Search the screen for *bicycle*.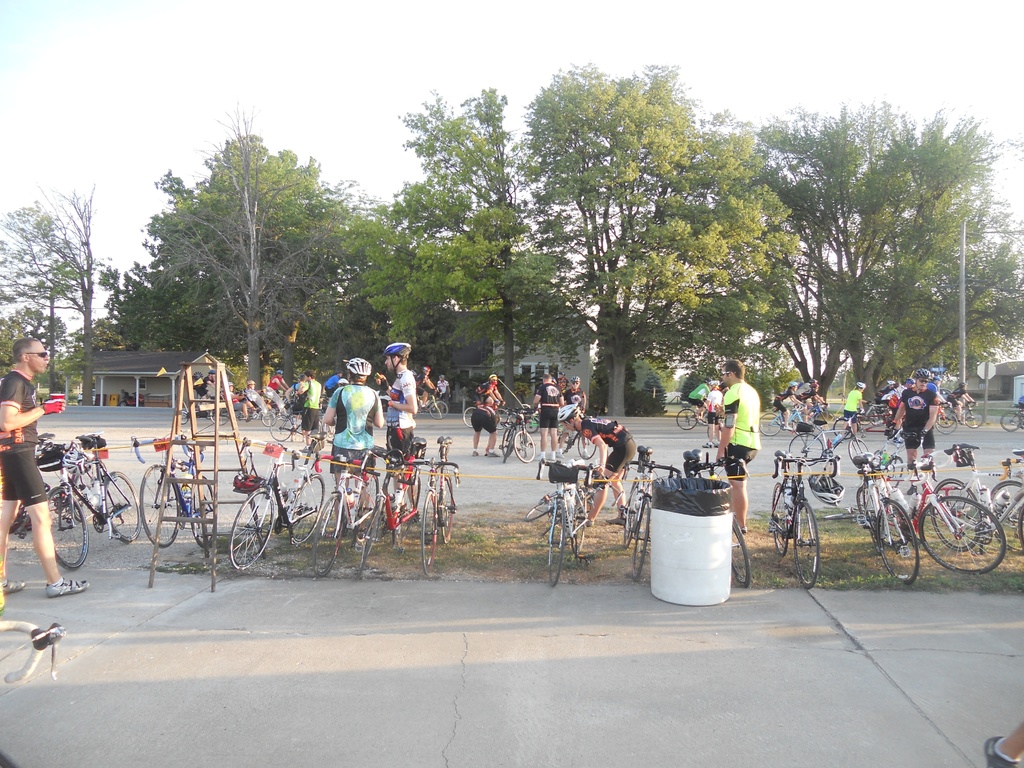
Found at (685, 449, 761, 588).
